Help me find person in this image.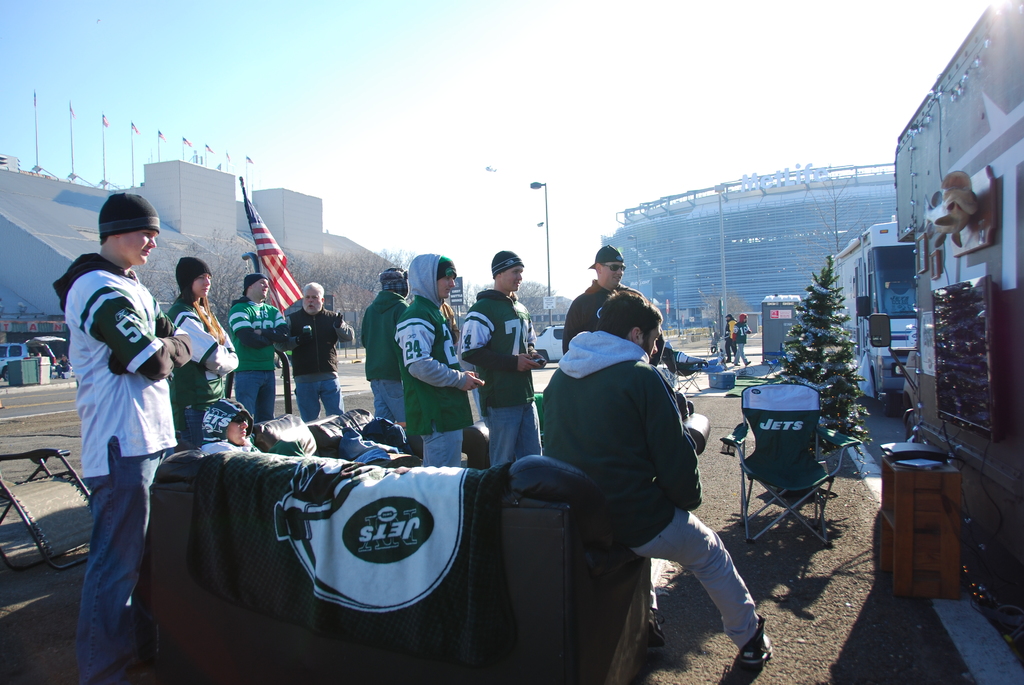
Found it: x1=173, y1=255, x2=239, y2=455.
